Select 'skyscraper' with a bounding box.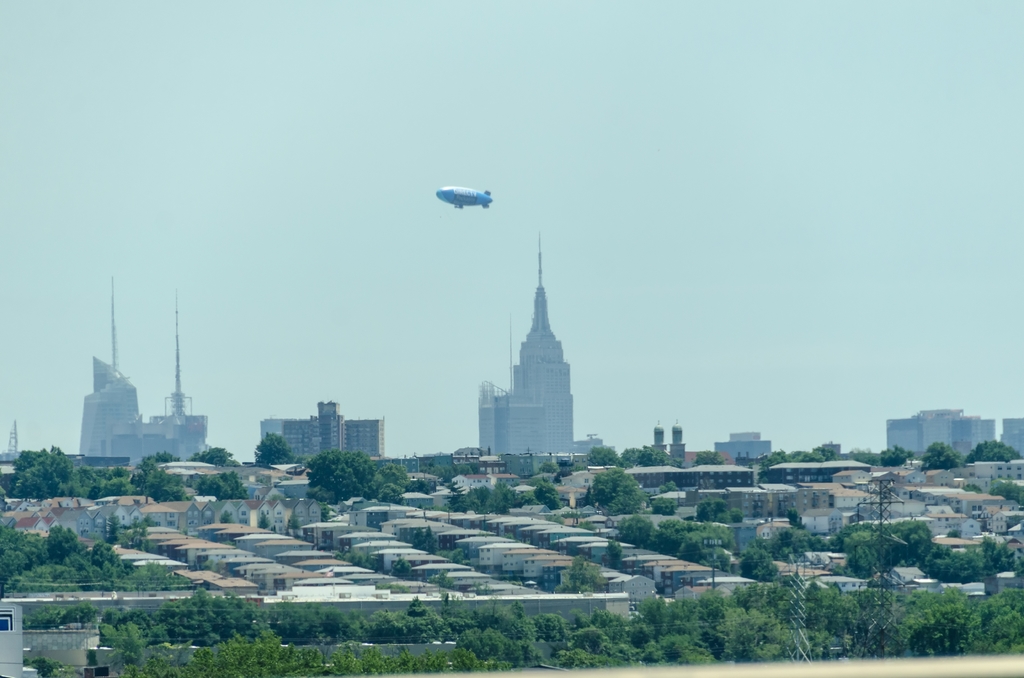
x1=479, y1=383, x2=498, y2=455.
